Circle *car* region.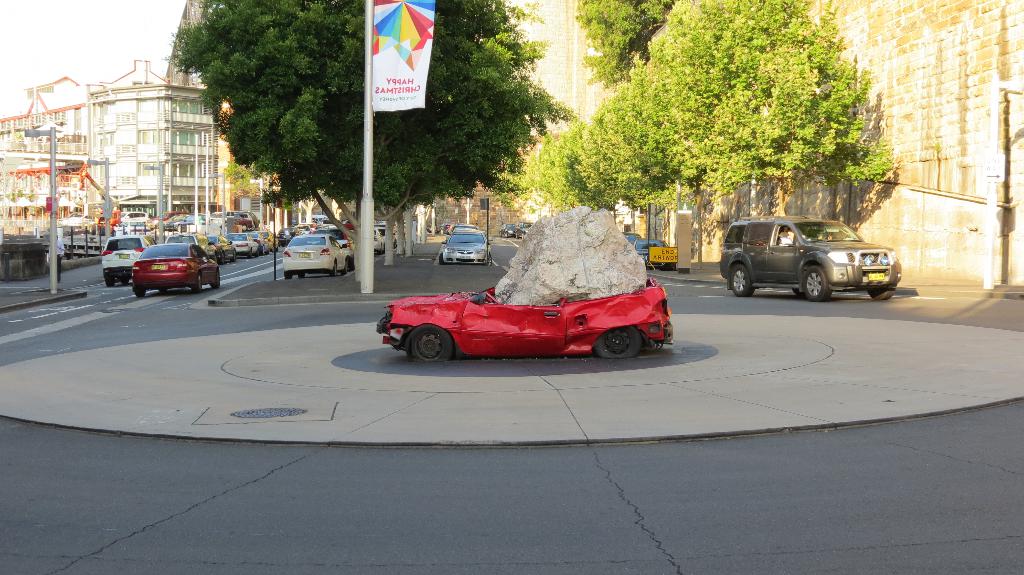
Region: bbox=[719, 214, 900, 304].
